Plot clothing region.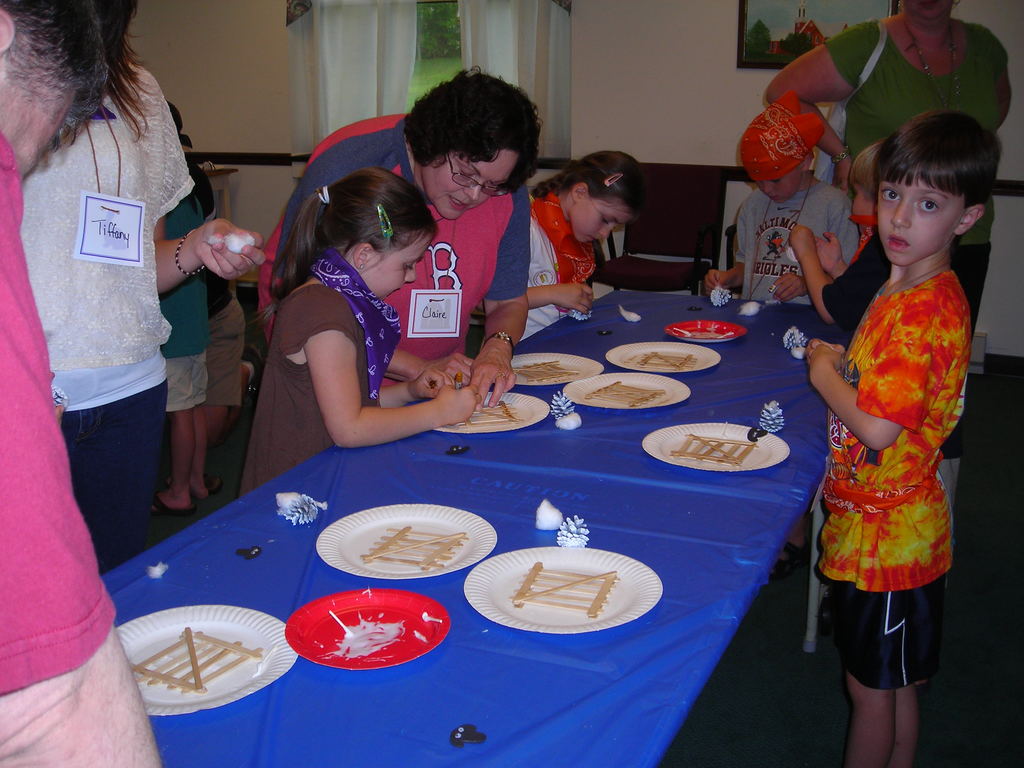
Plotted at locate(821, 267, 975, 700).
